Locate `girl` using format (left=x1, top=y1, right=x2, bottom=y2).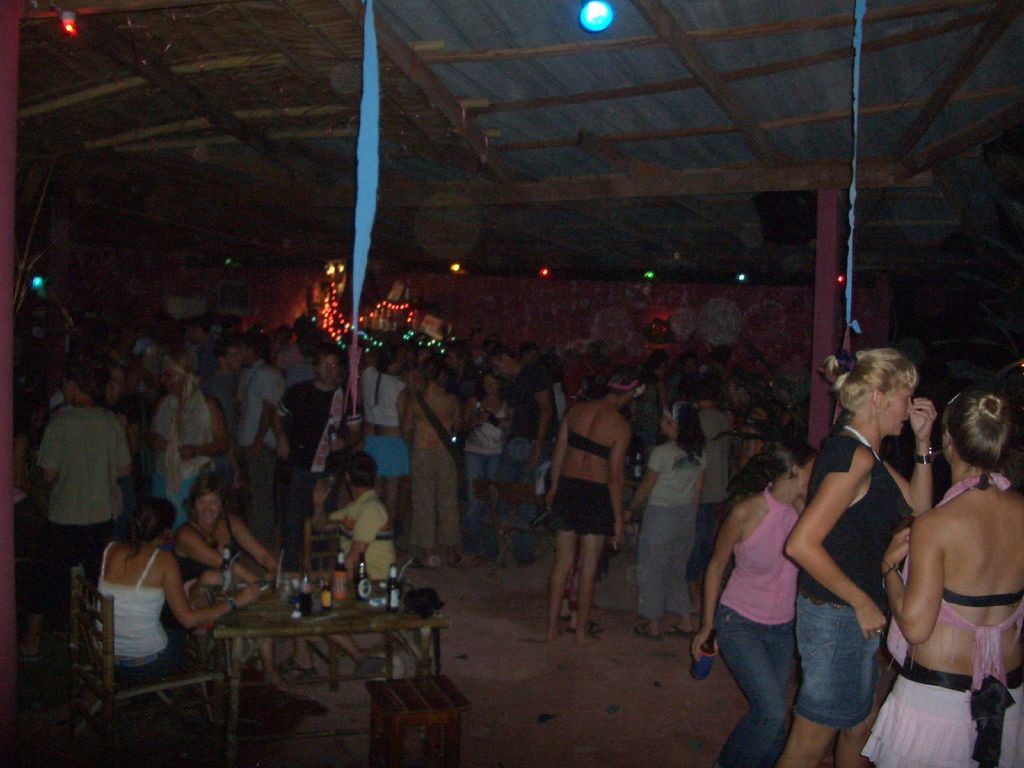
(left=879, top=386, right=1023, bottom=767).
